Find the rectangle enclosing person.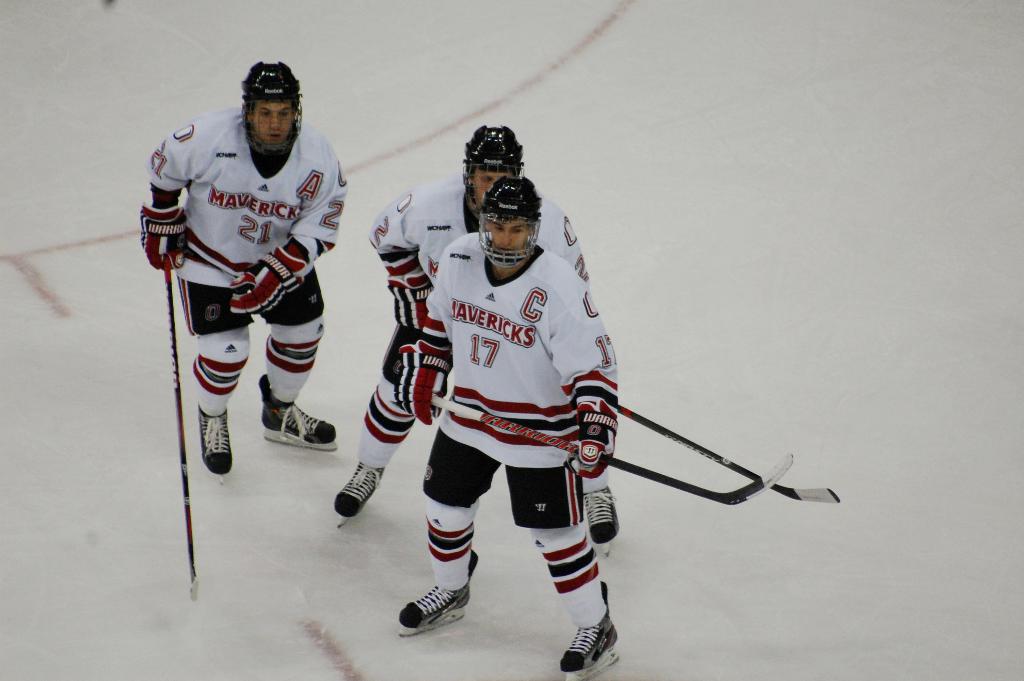
bbox=[141, 71, 341, 552].
